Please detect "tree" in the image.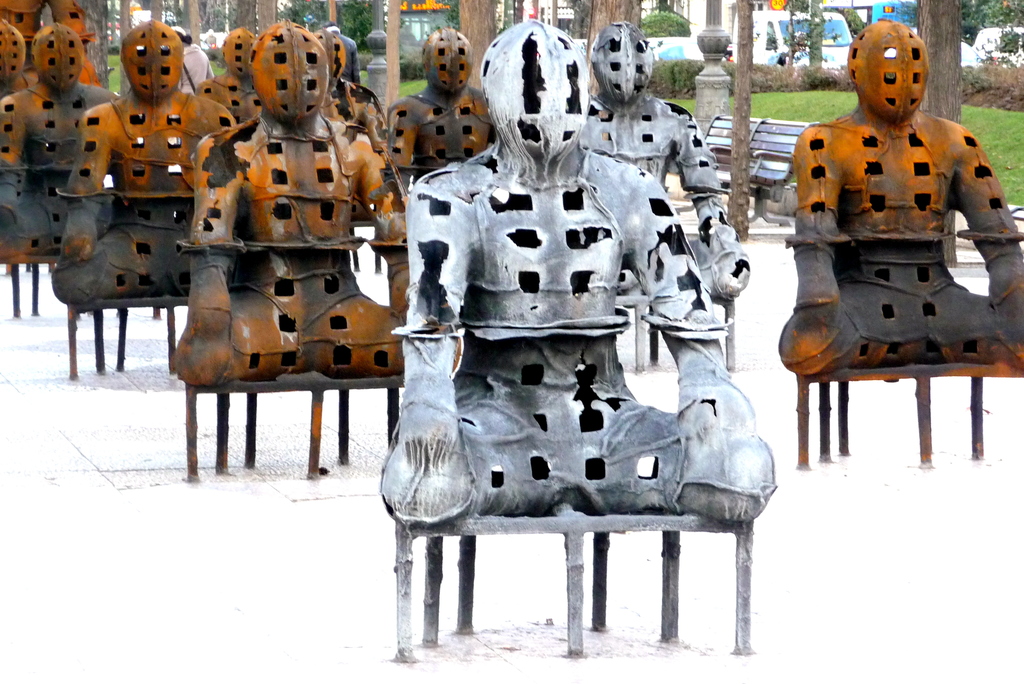
596 0 657 92.
